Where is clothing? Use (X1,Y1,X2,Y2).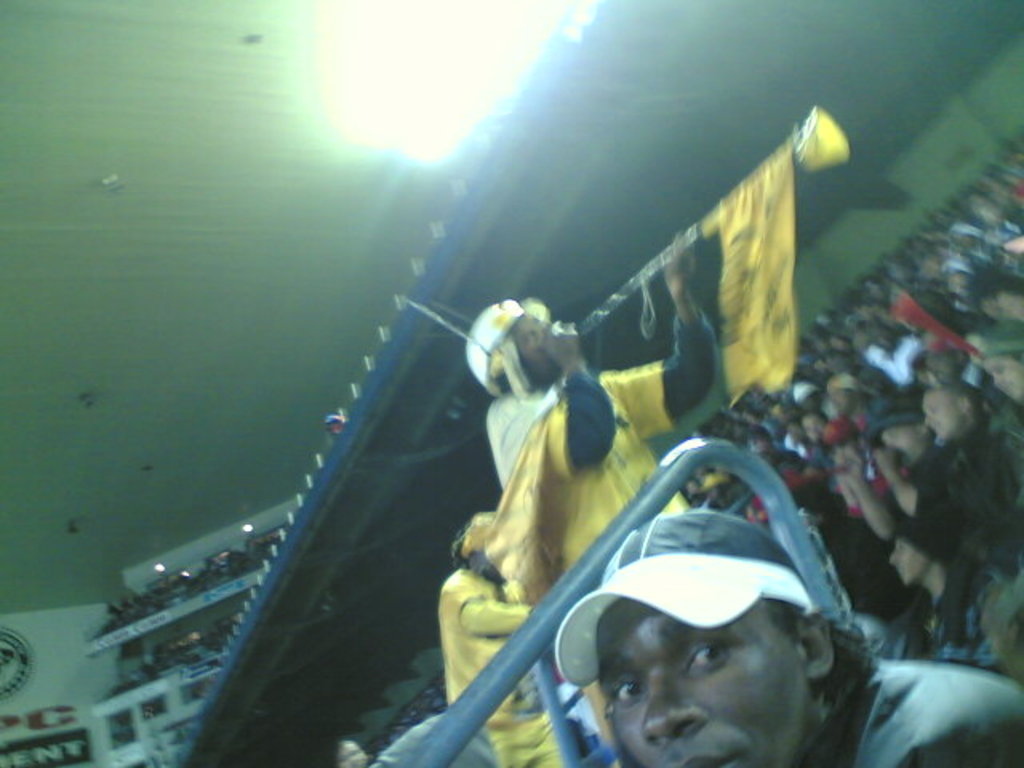
(781,662,1022,766).
